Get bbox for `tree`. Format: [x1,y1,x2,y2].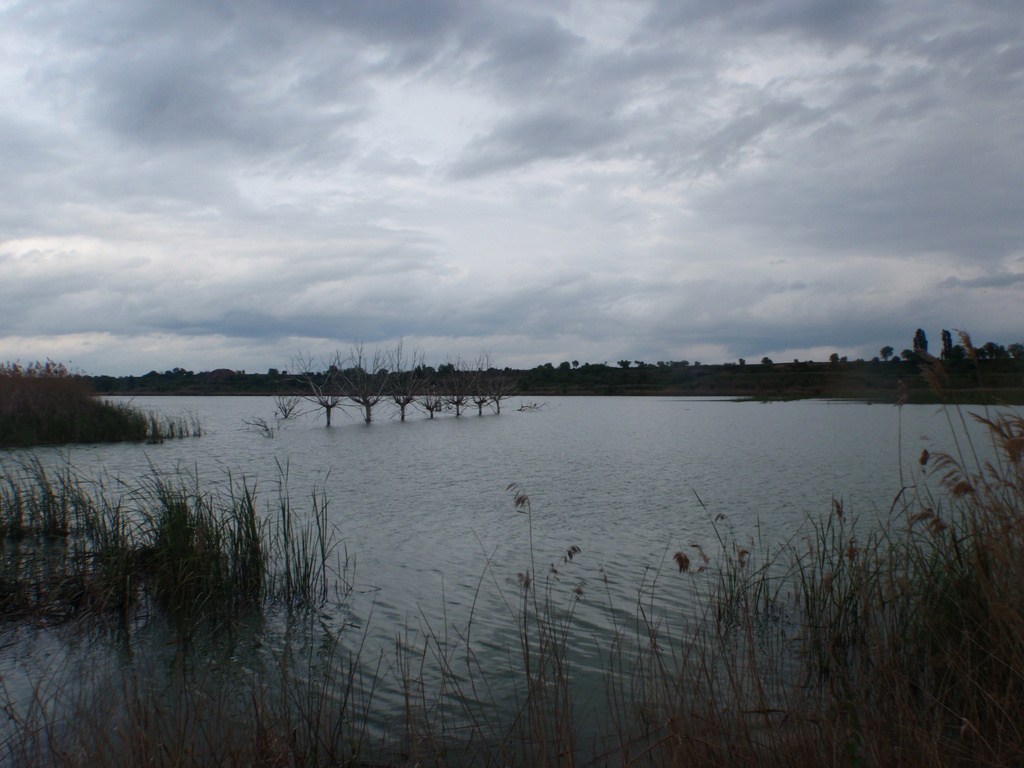
[908,328,927,375].
